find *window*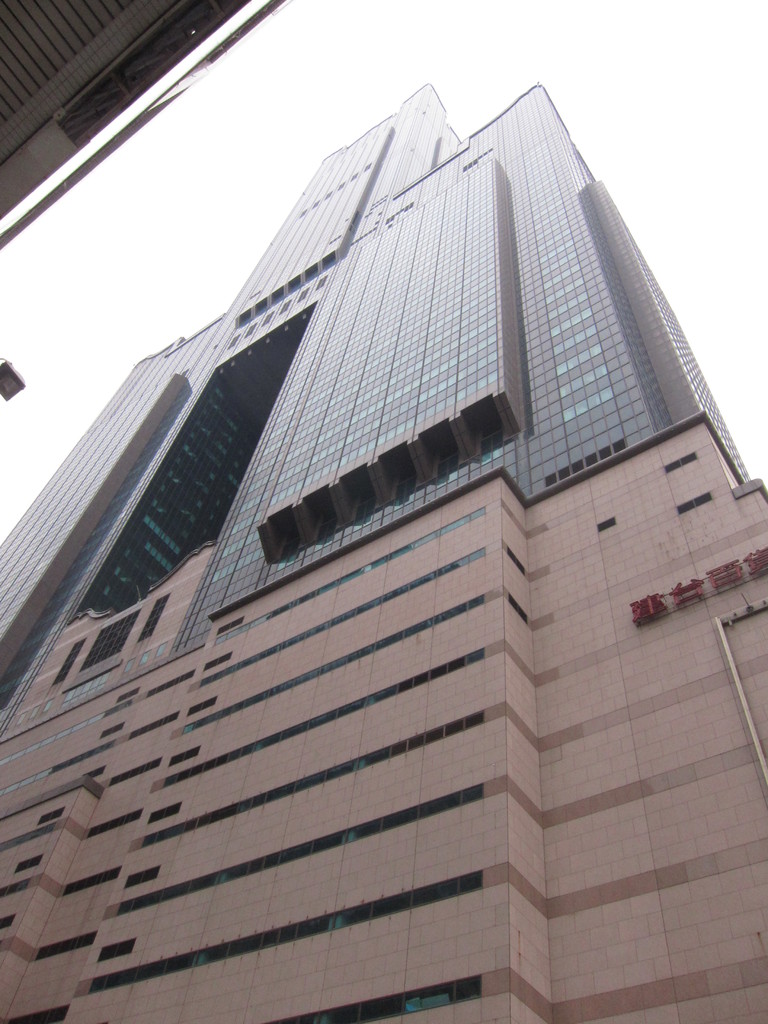
{"left": 19, "top": 856, "right": 38, "bottom": 873}
